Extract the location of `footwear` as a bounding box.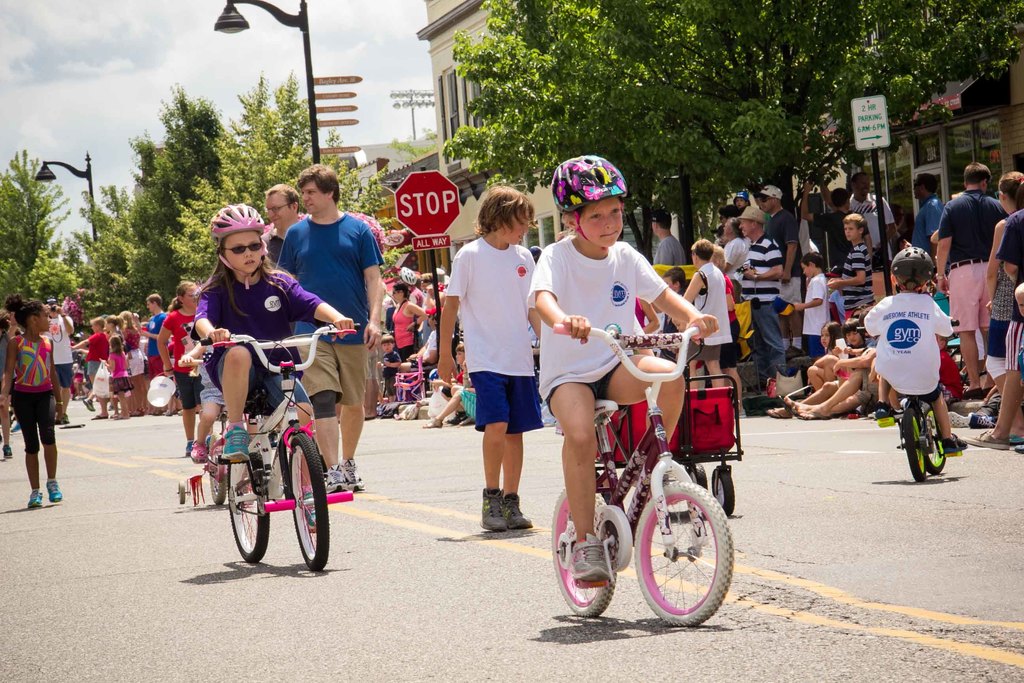
bbox=(224, 425, 252, 465).
